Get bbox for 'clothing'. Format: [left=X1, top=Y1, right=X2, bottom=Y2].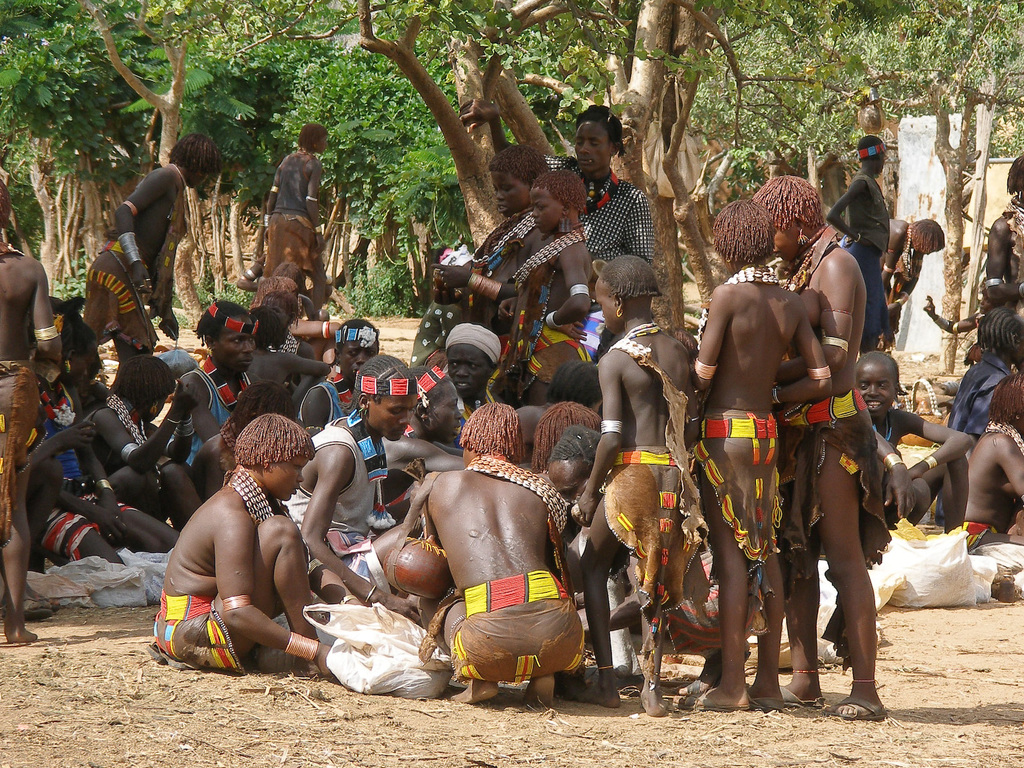
[left=1002, top=294, right=1023, bottom=328].
